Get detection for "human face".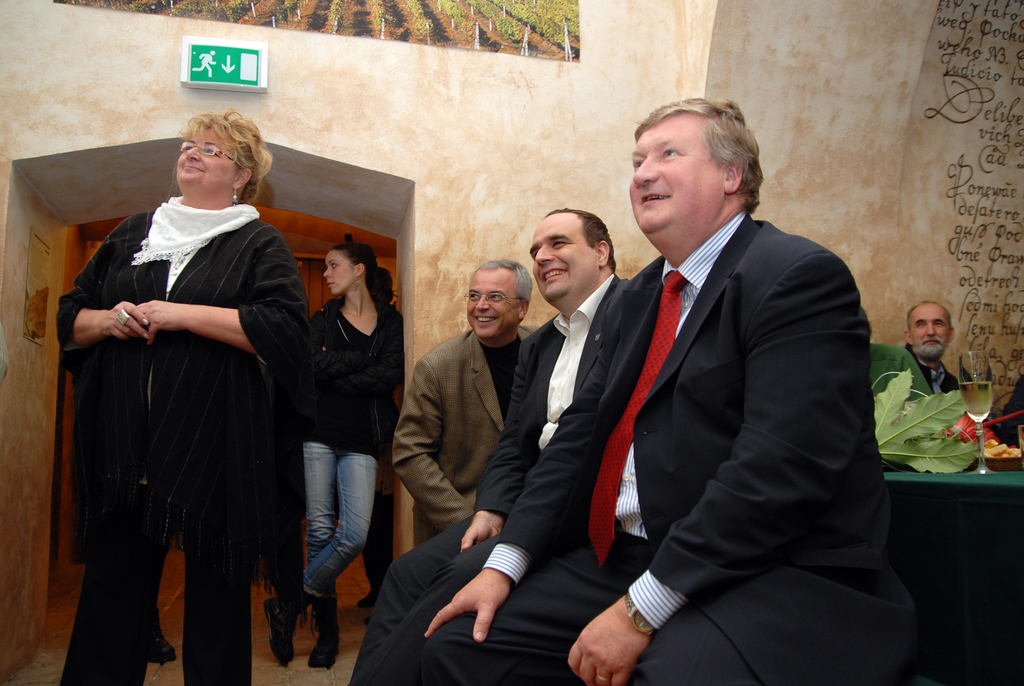
Detection: bbox(525, 218, 598, 299).
